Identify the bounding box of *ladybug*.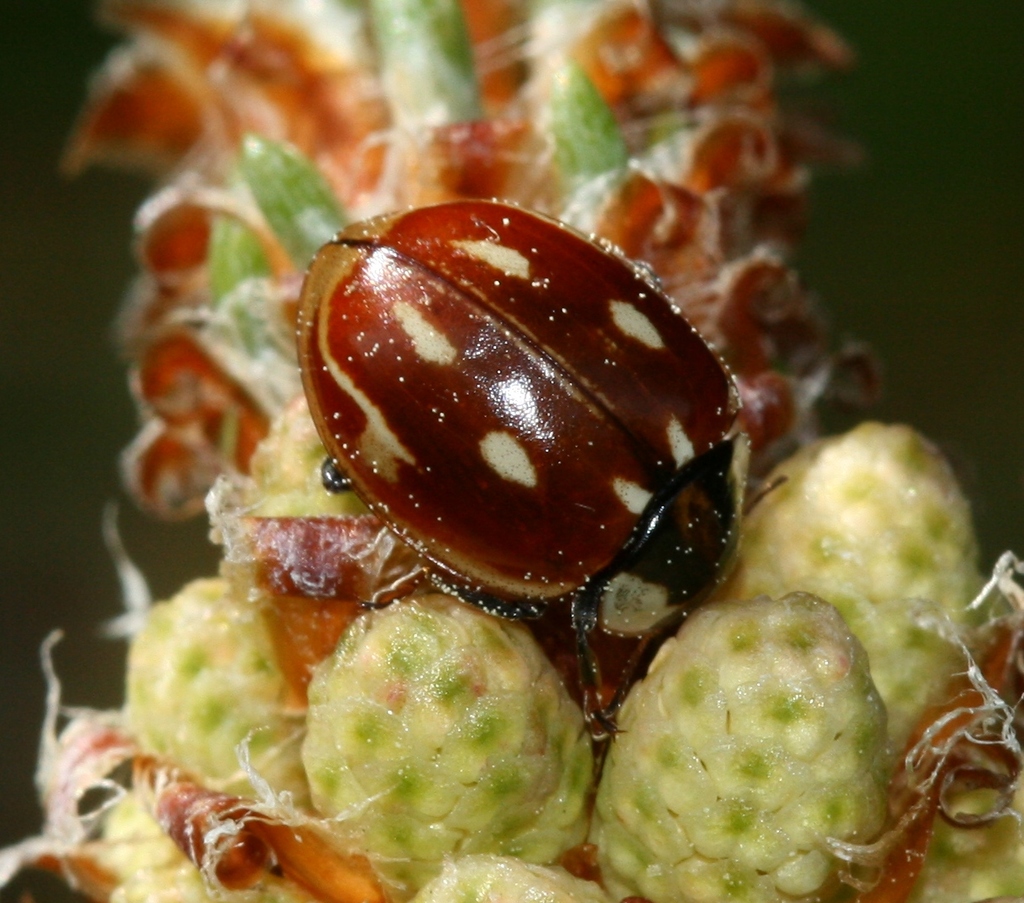
left=301, top=194, right=771, bottom=737.
